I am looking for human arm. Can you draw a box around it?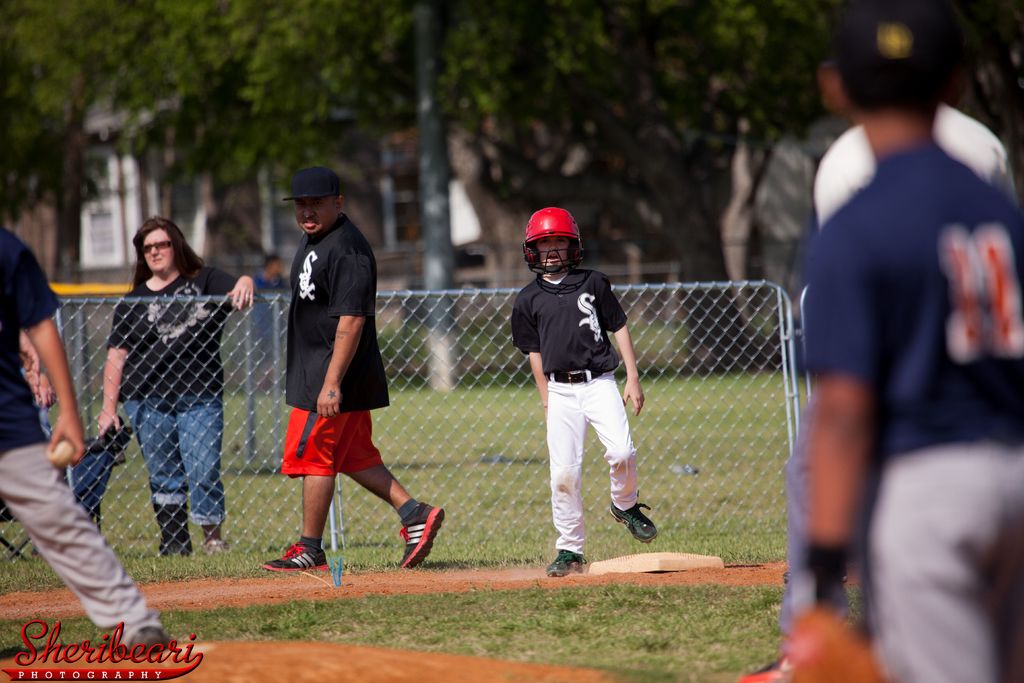
Sure, the bounding box is (316, 250, 375, 420).
